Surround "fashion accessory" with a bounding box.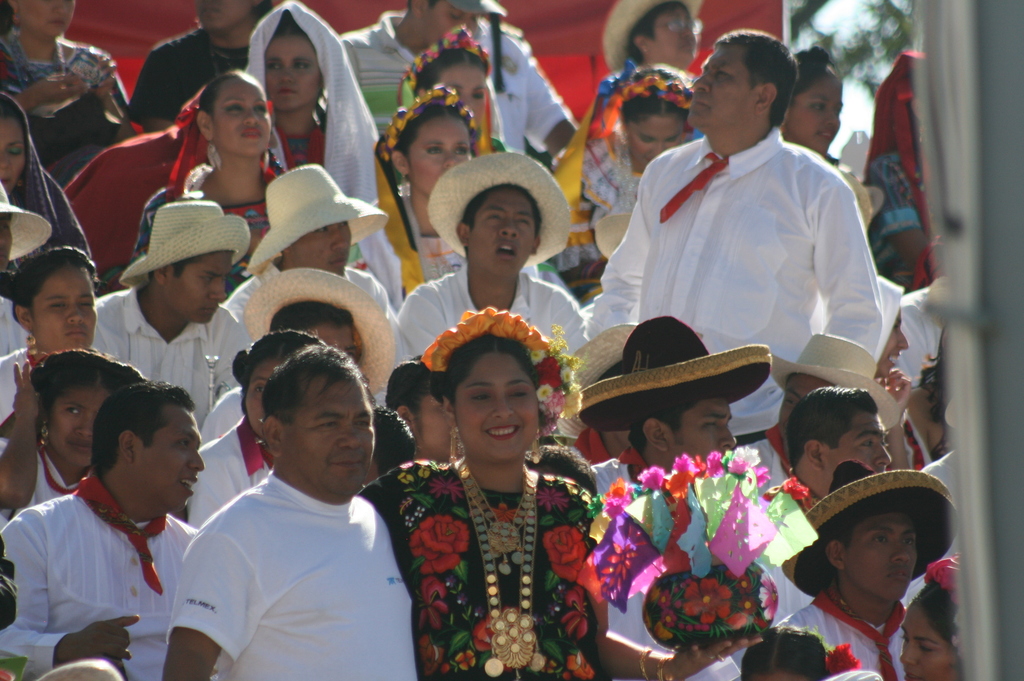
region(603, 0, 710, 83).
